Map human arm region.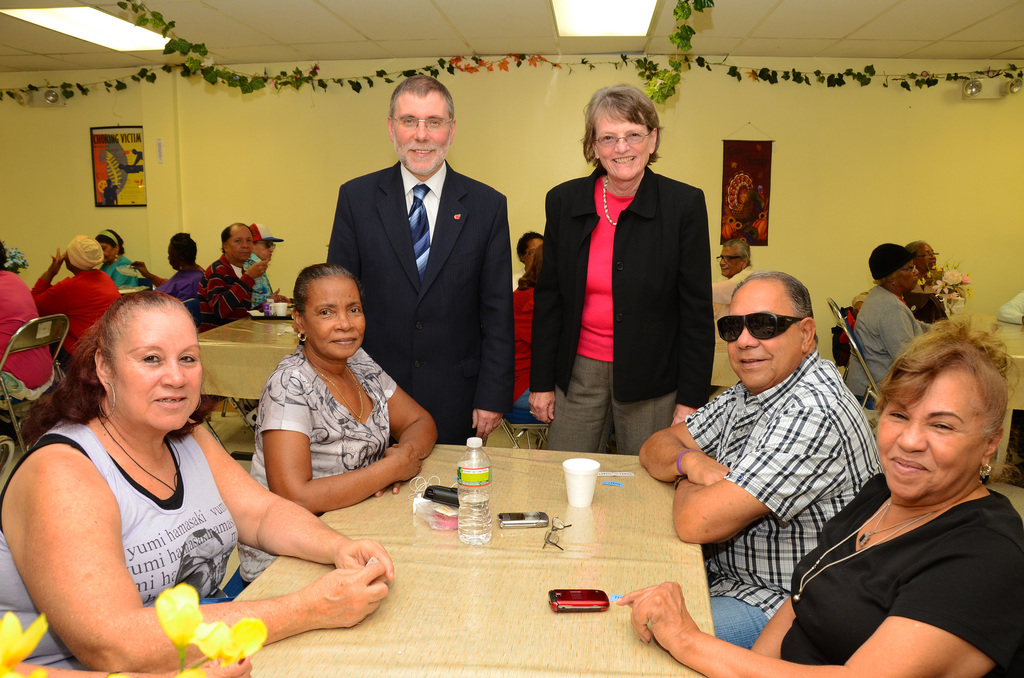
Mapped to select_region(0, 440, 395, 675).
